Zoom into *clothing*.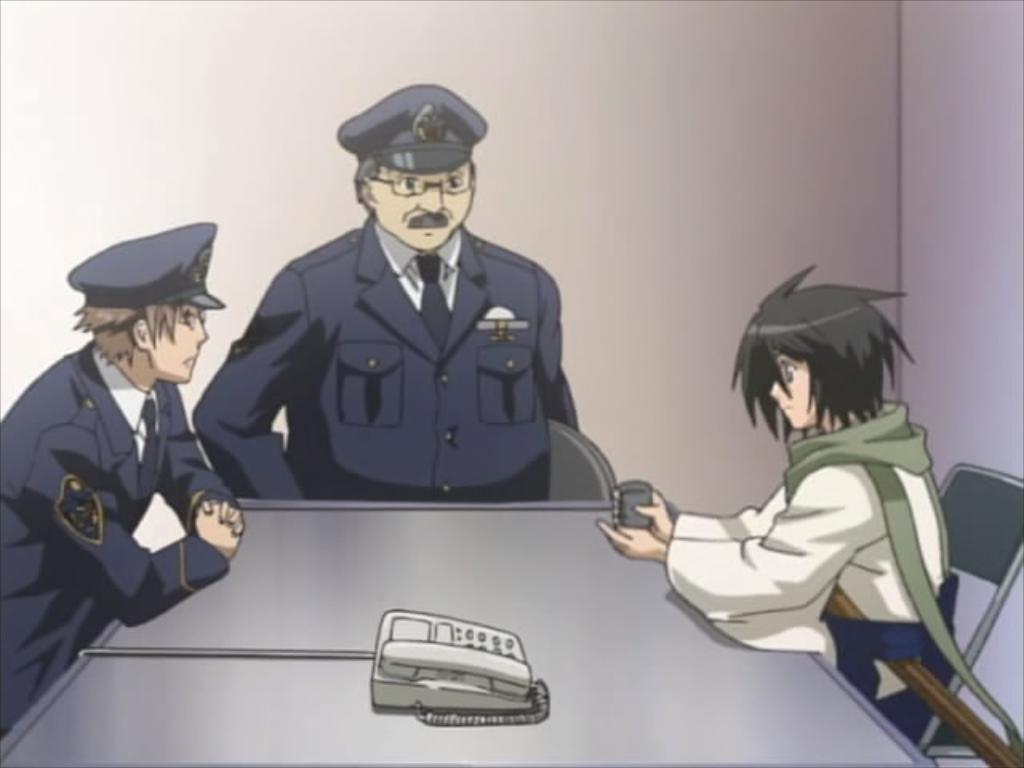
Zoom target: box=[187, 218, 570, 509].
